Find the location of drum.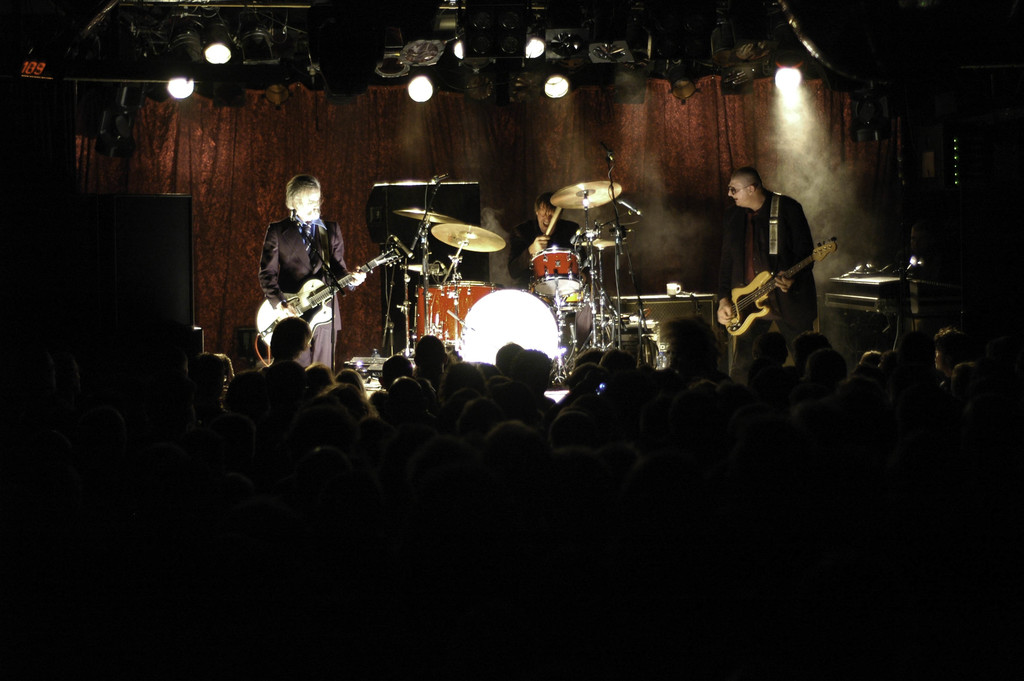
Location: {"left": 525, "top": 245, "right": 584, "bottom": 295}.
